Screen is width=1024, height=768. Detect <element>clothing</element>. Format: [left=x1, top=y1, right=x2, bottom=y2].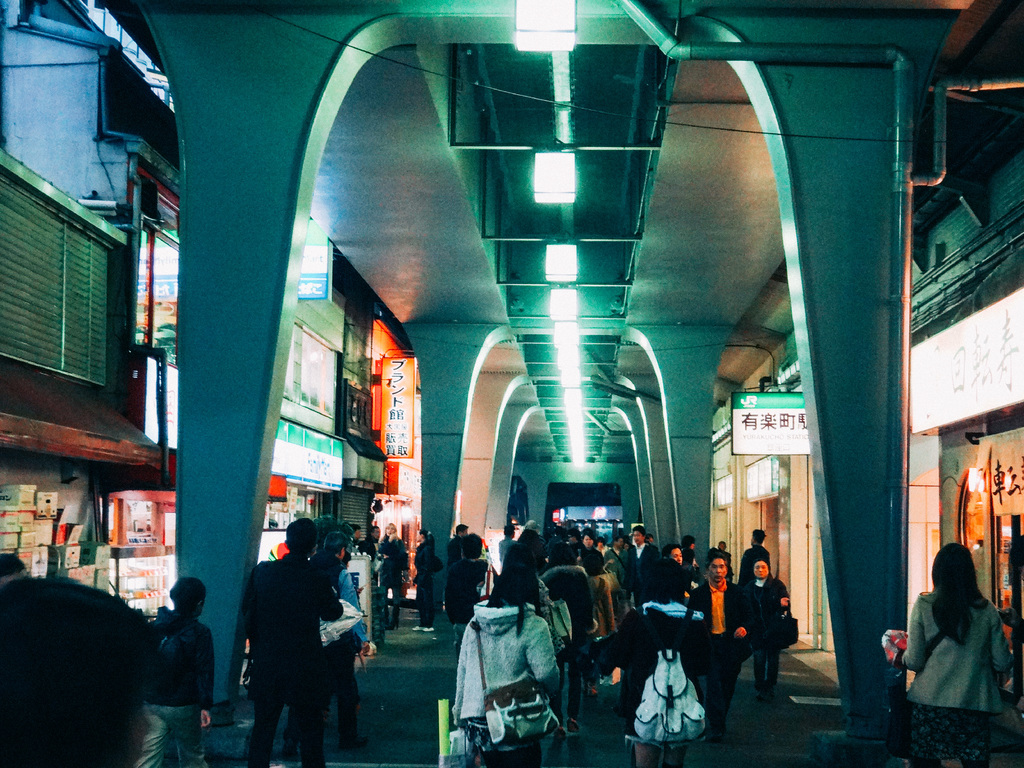
[left=587, top=569, right=614, bottom=636].
